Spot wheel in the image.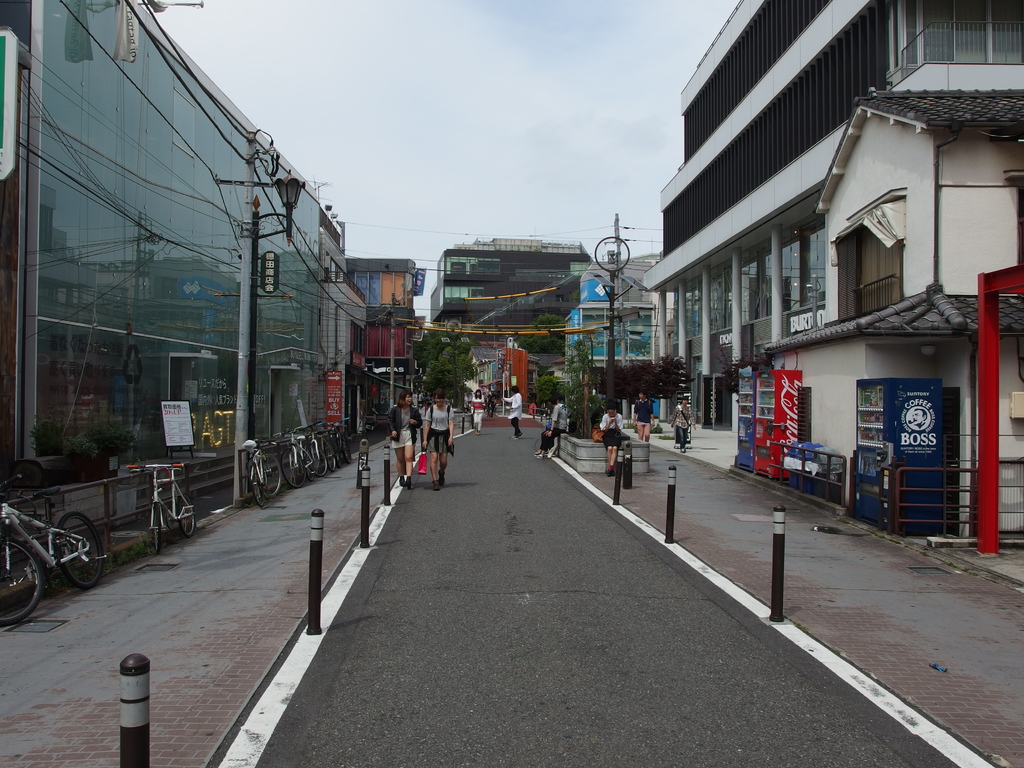
wheel found at bbox=[148, 500, 168, 558].
